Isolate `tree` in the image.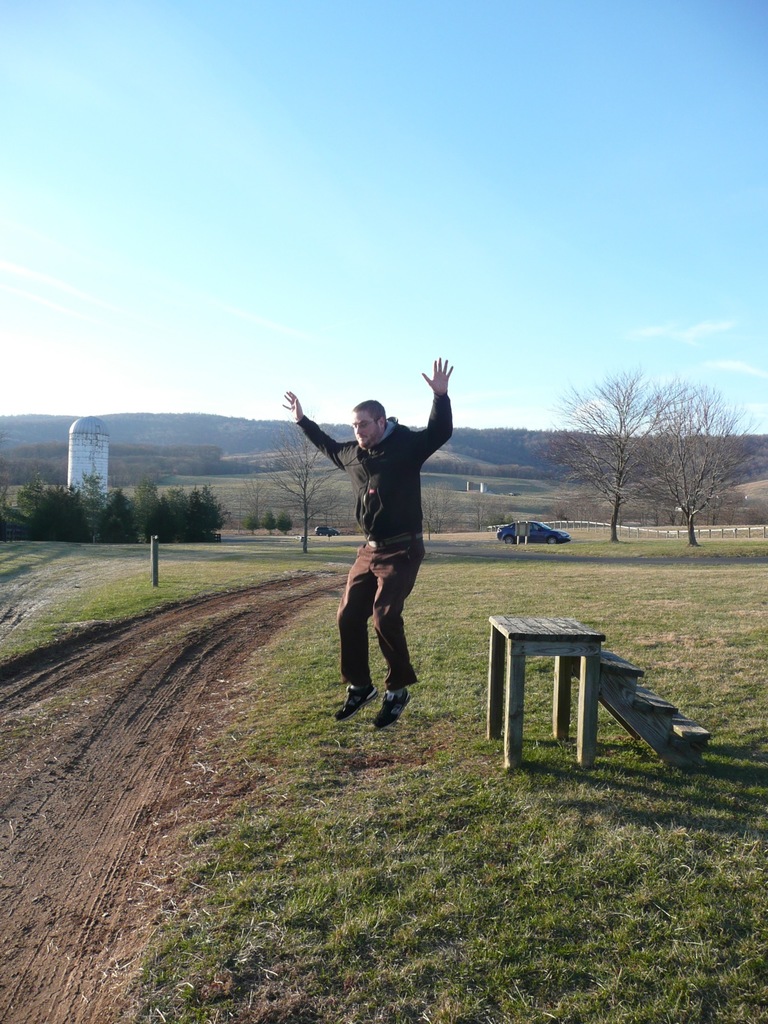
Isolated region: (240, 478, 296, 538).
